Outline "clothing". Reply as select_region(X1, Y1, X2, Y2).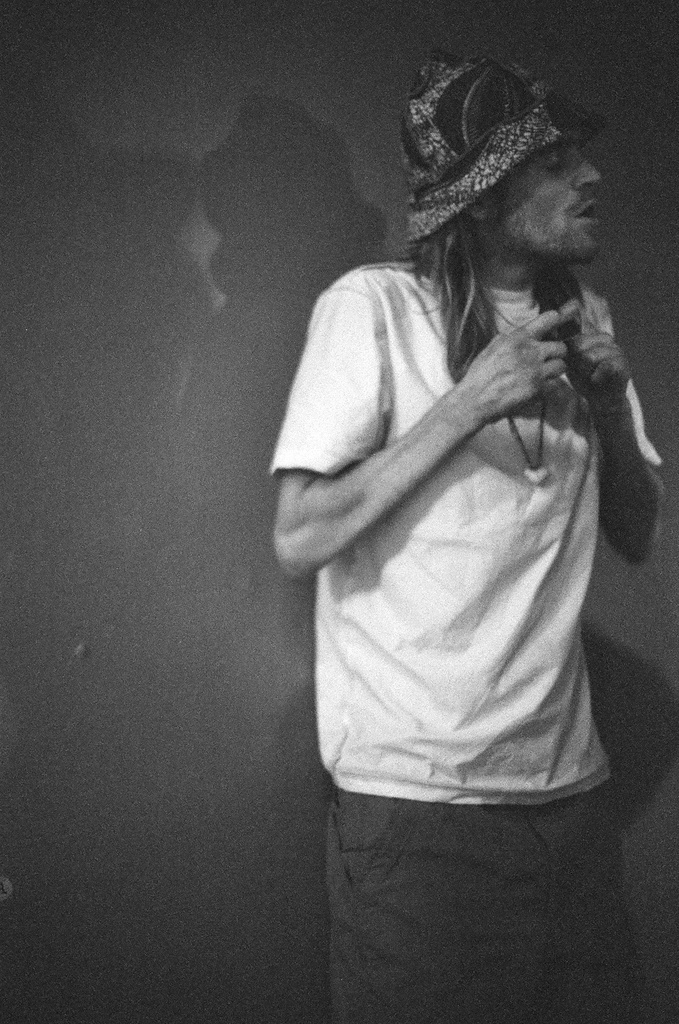
select_region(269, 256, 666, 812).
